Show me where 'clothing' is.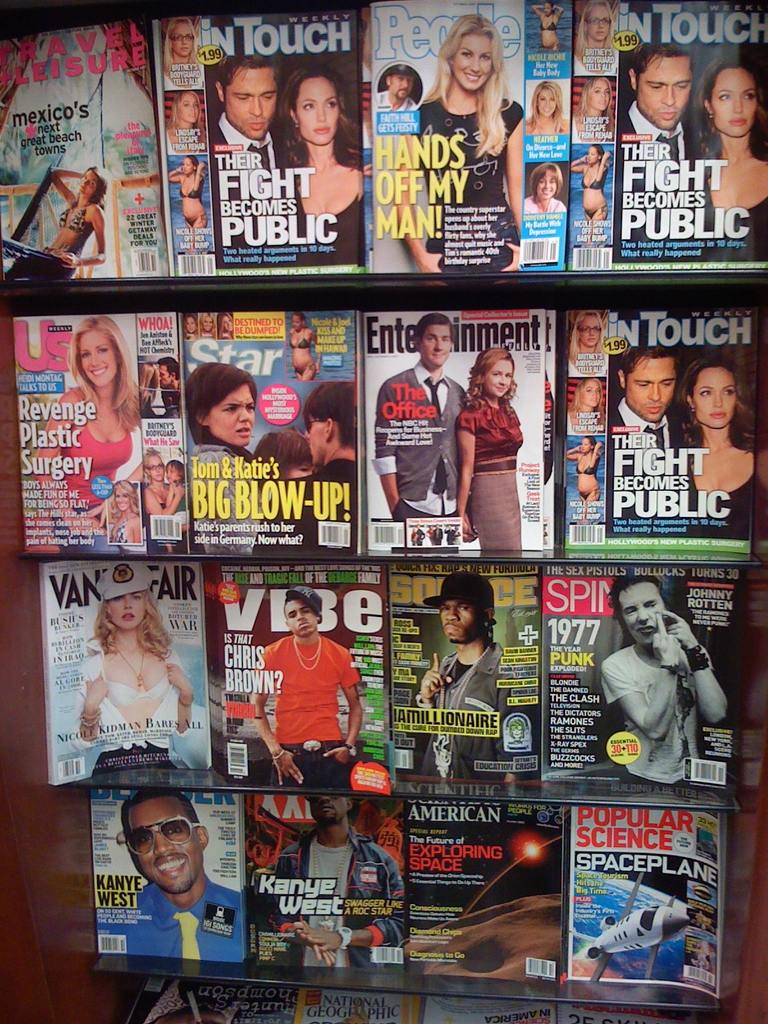
'clothing' is at {"left": 165, "top": 128, "right": 205, "bottom": 156}.
